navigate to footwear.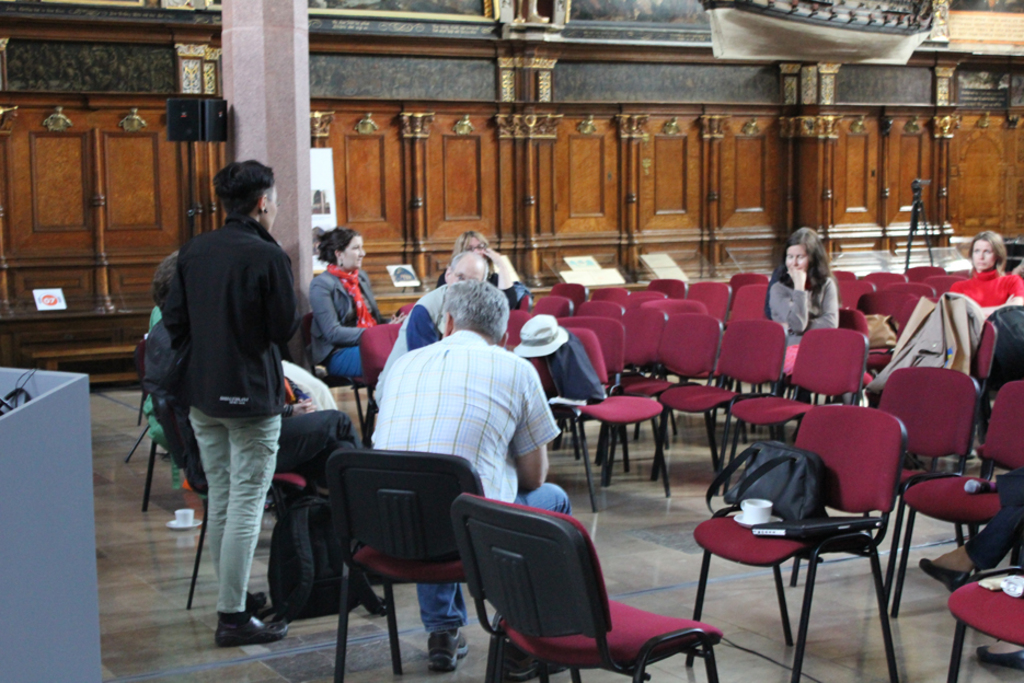
Navigation target: box=[248, 592, 269, 613].
